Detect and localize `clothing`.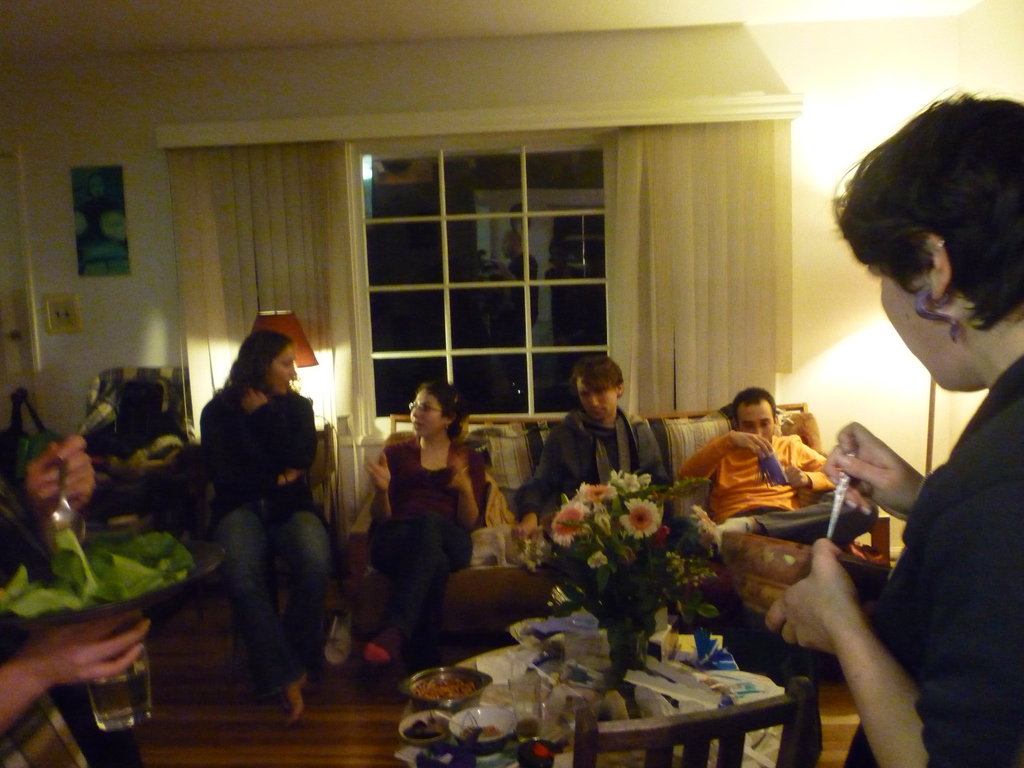
Localized at {"left": 385, "top": 436, "right": 486, "bottom": 633}.
